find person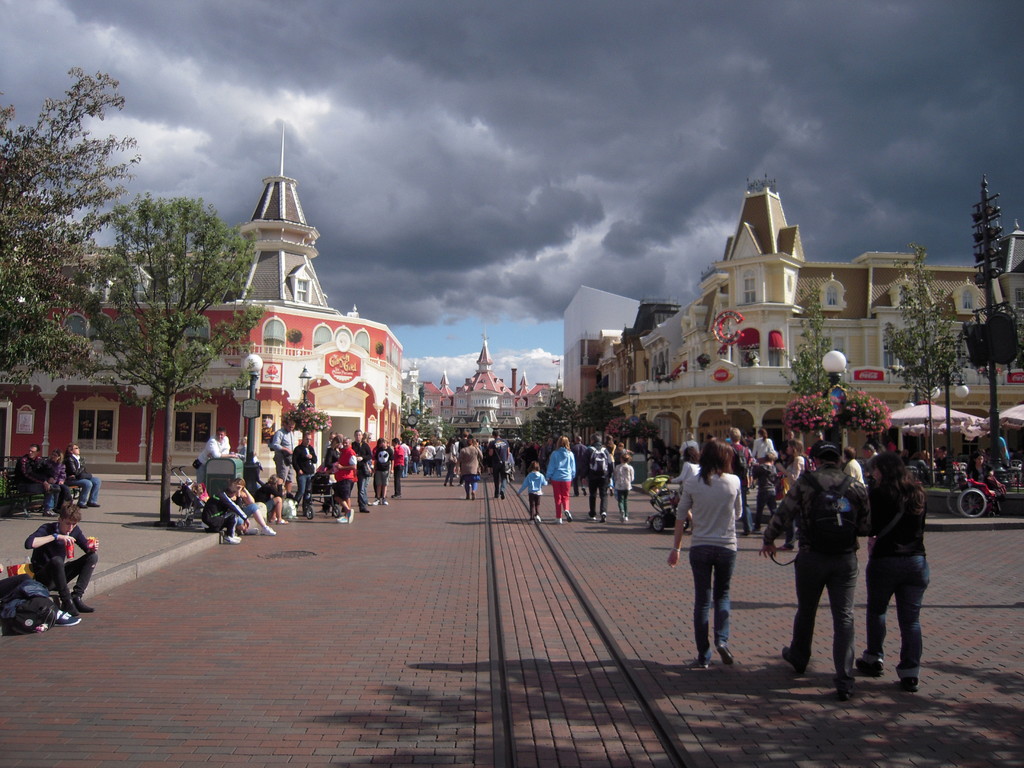
<box>846,447,867,484</box>
